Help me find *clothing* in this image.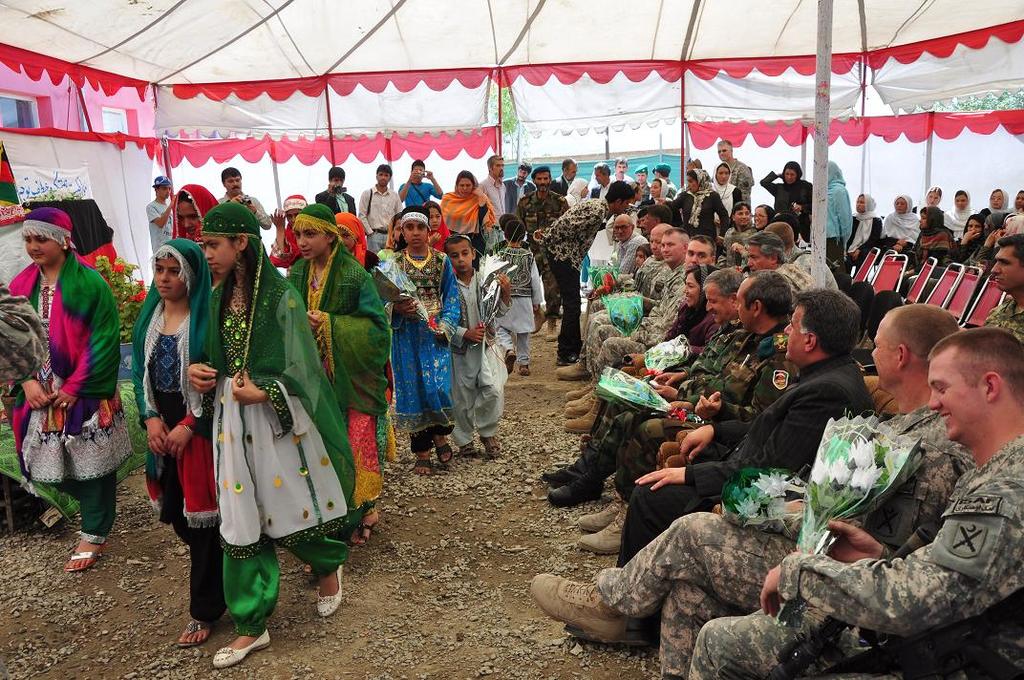
Found it: left=616, top=353, right=867, bottom=566.
